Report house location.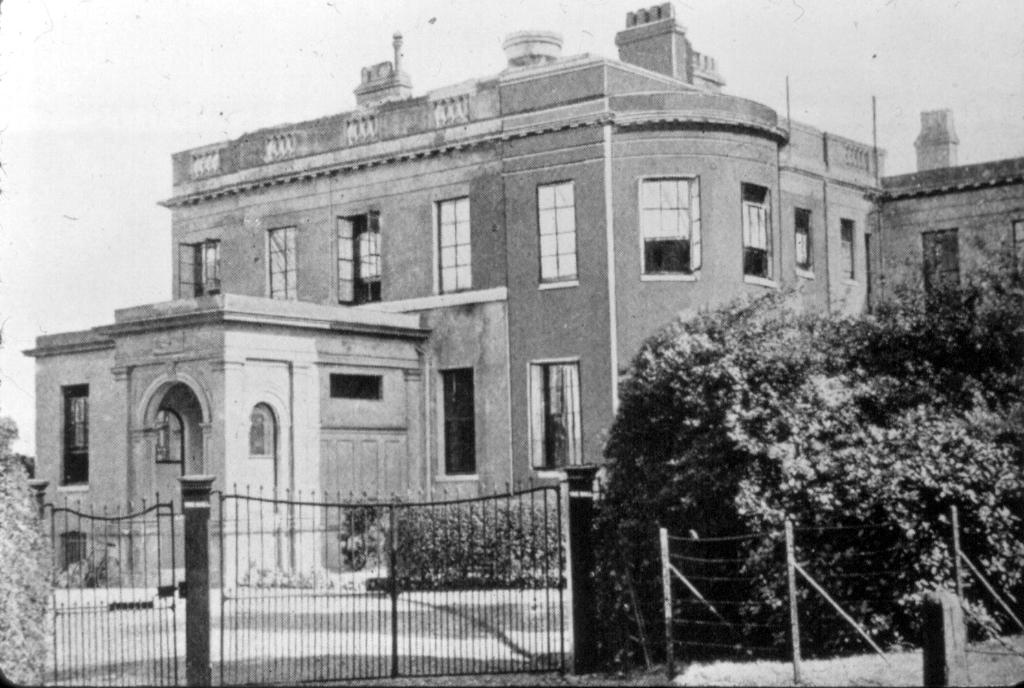
Report: BBox(23, 288, 452, 604).
